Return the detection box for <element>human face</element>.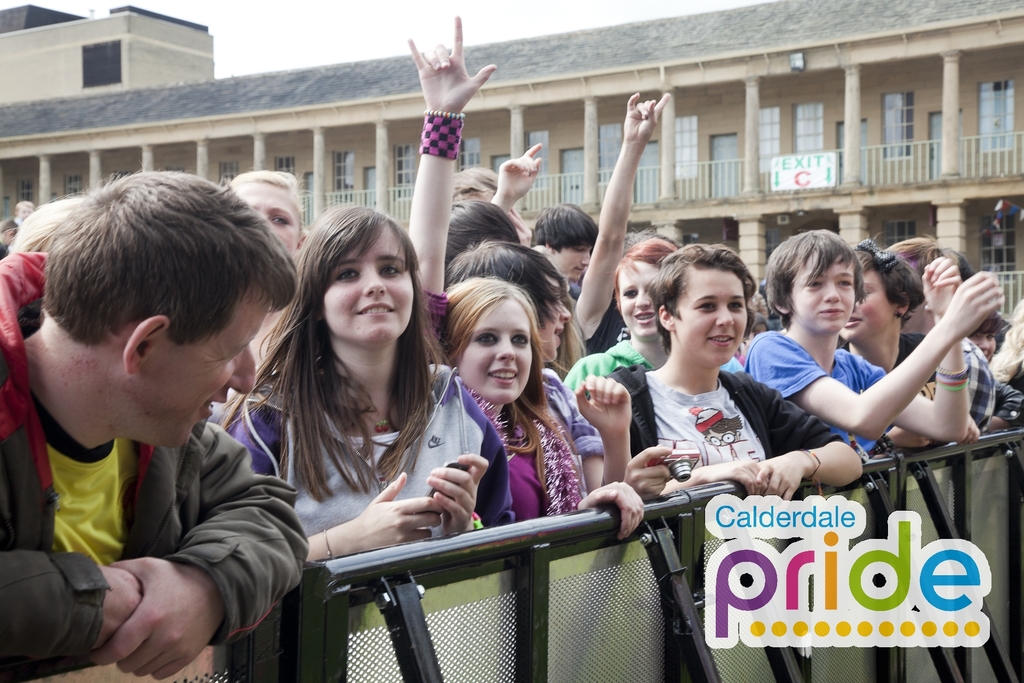
<box>675,267,749,368</box>.
